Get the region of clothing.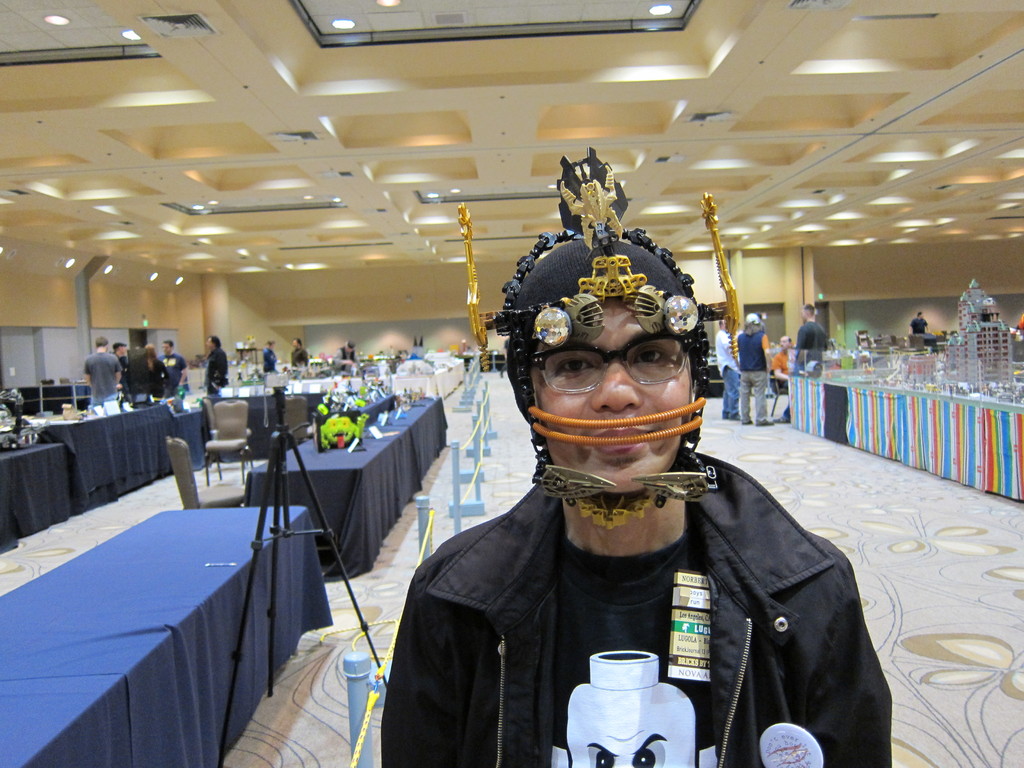
x1=260, y1=348, x2=278, y2=371.
